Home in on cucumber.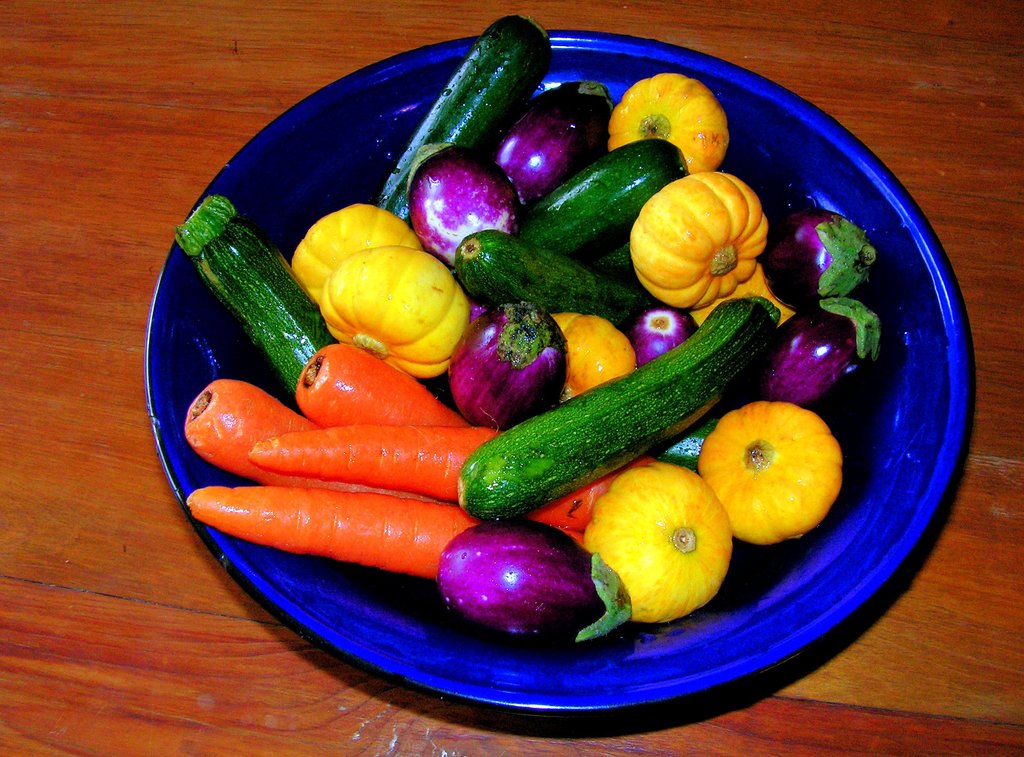
Homed in at <region>520, 136, 689, 250</region>.
